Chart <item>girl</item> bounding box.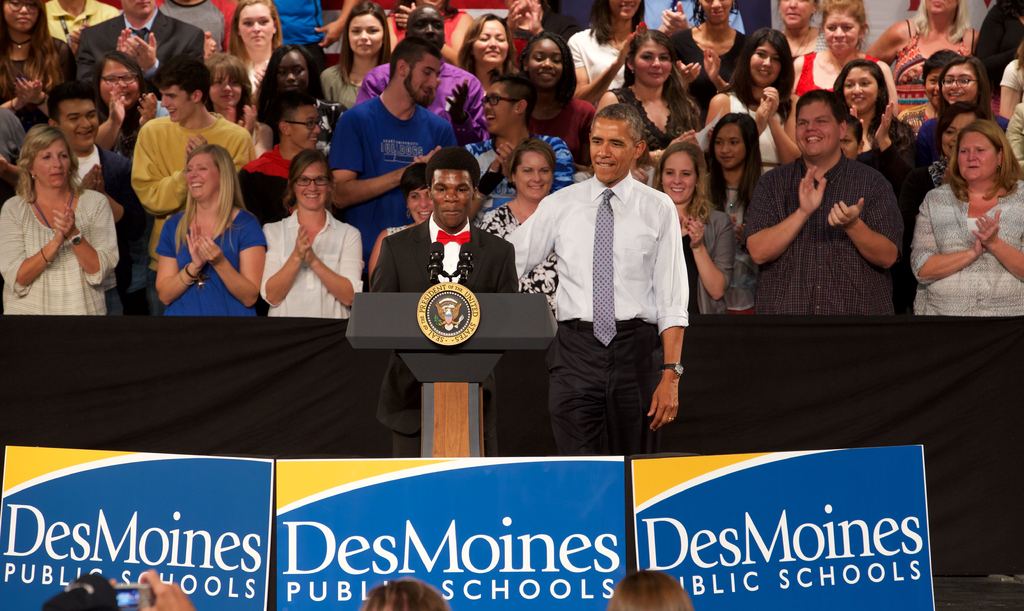
Charted: <region>916, 56, 1011, 165</region>.
